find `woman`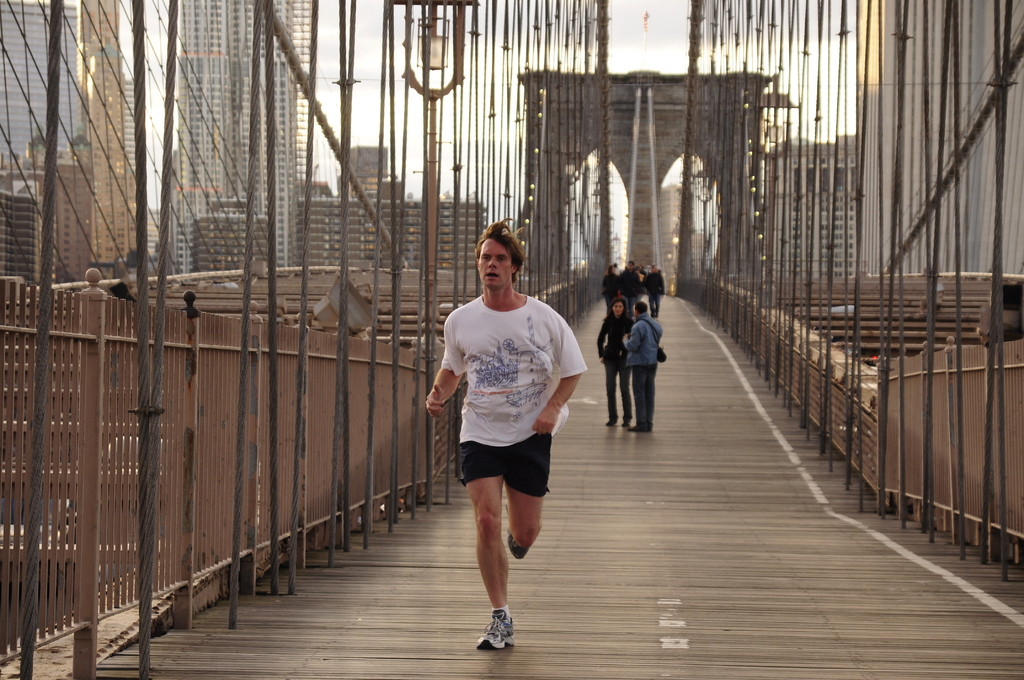
left=601, top=264, right=620, bottom=312
